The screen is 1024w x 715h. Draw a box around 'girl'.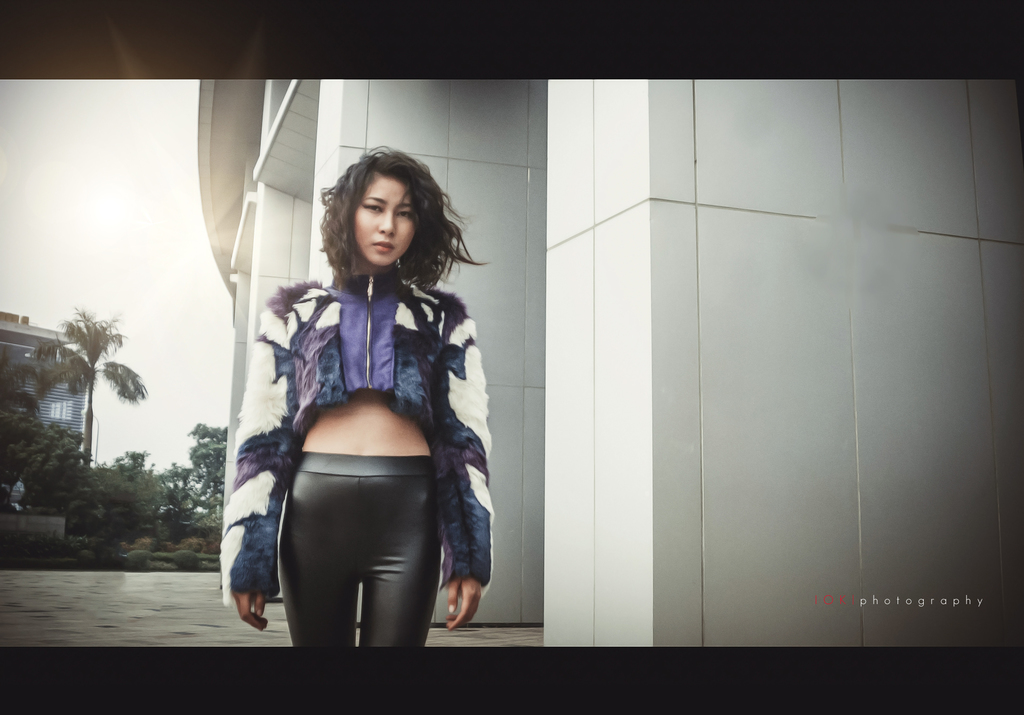
<region>228, 145, 493, 652</region>.
